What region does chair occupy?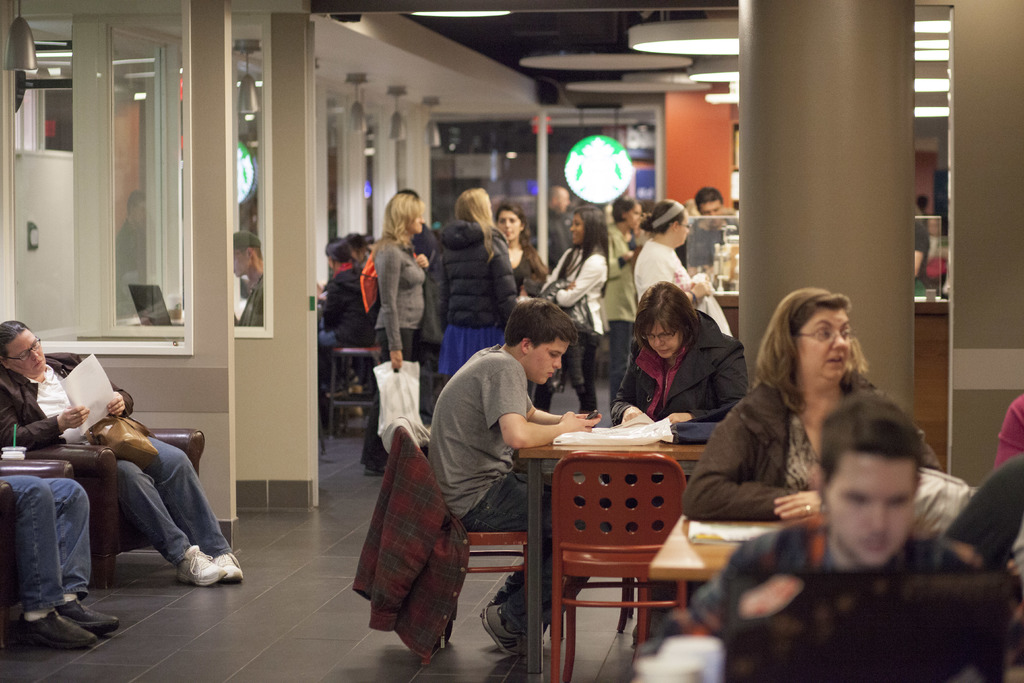
(left=326, top=340, right=380, bottom=440).
